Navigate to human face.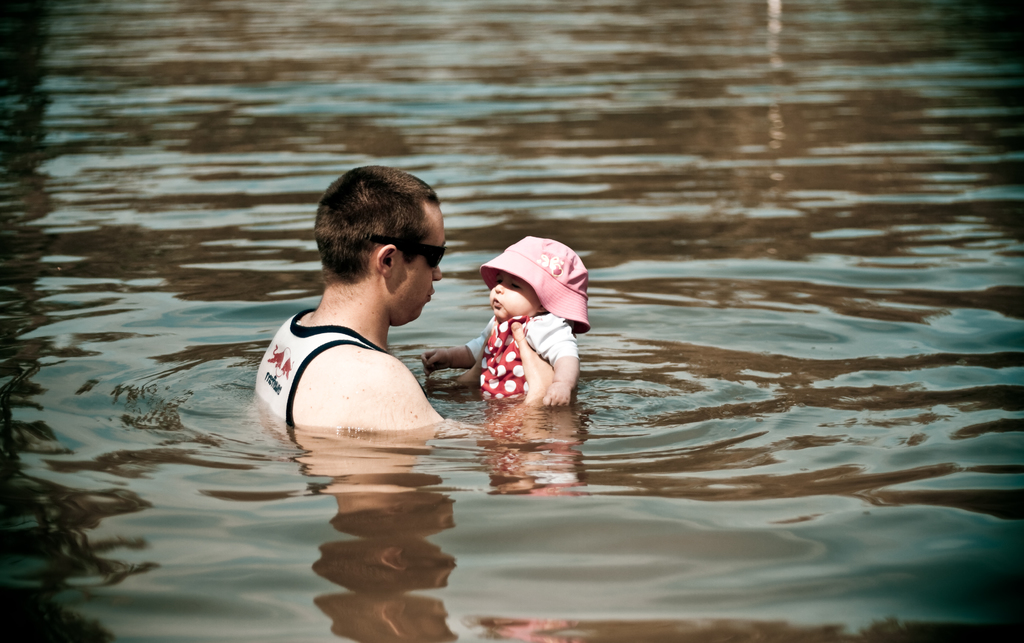
Navigation target: <box>396,213,444,325</box>.
